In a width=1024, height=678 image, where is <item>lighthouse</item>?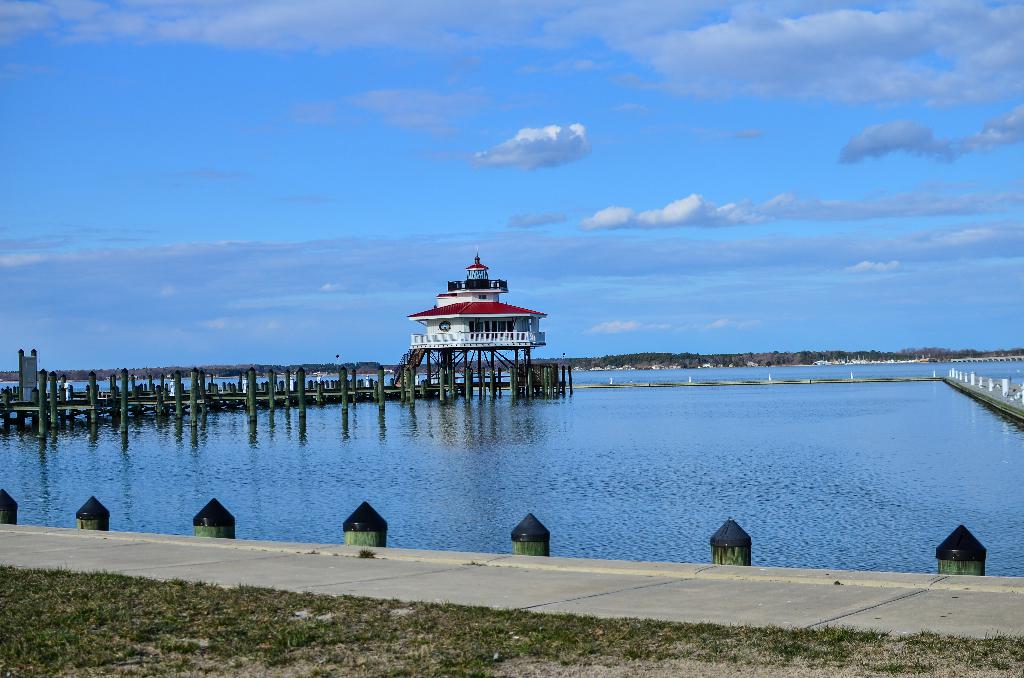
bbox=(407, 245, 547, 398).
